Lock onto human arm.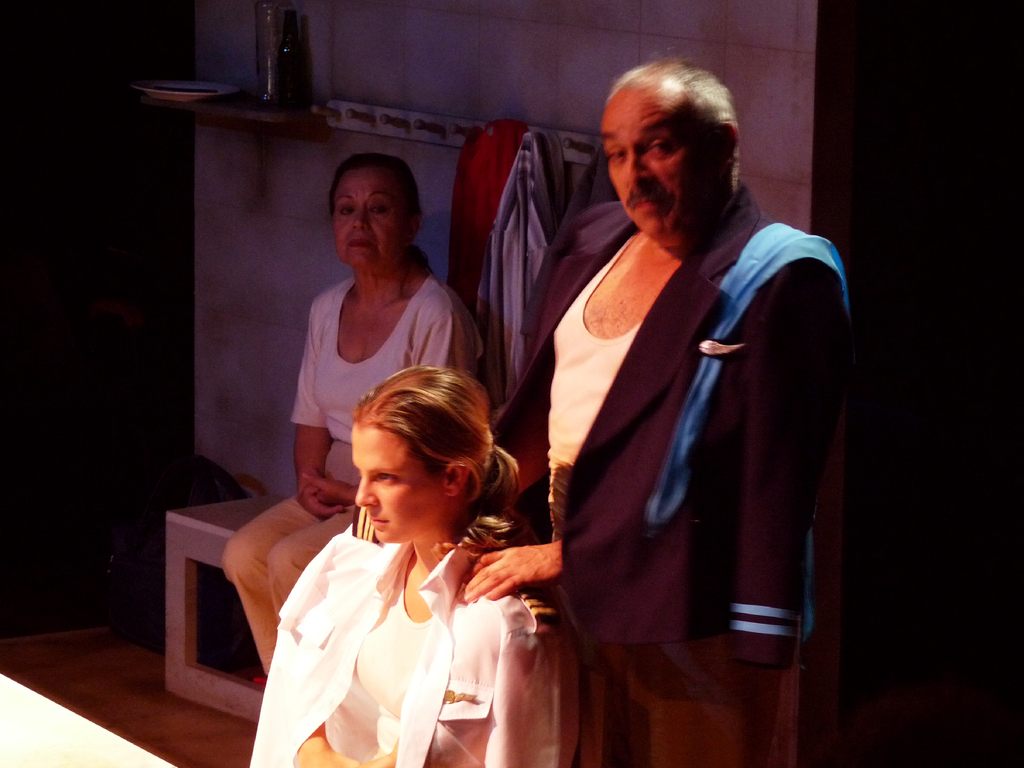
Locked: crop(506, 402, 558, 491).
